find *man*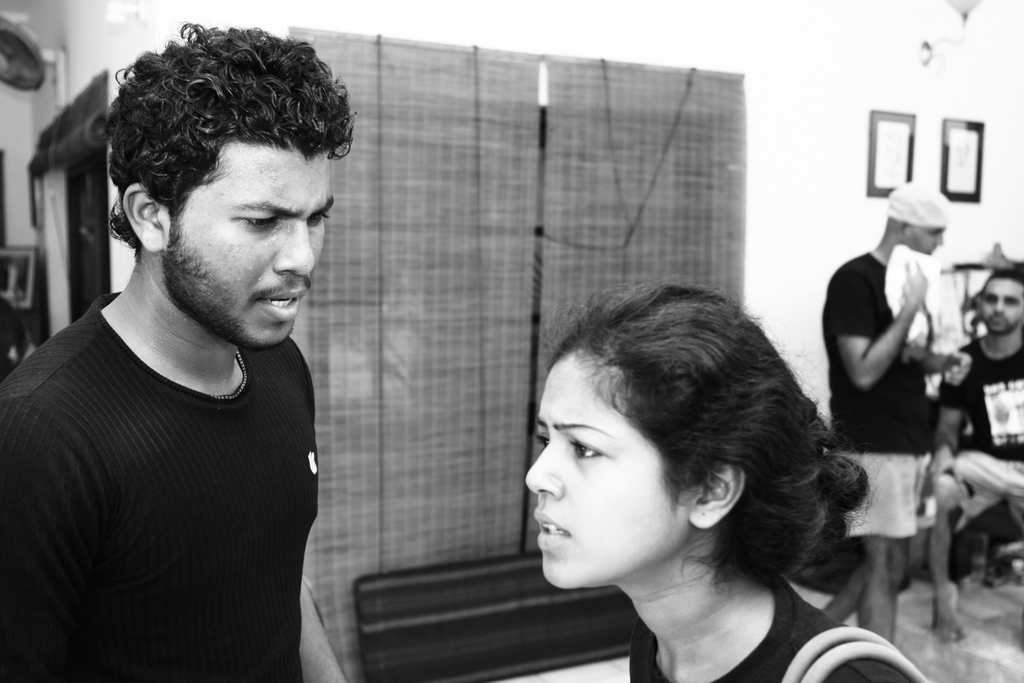
region(919, 267, 1023, 641)
